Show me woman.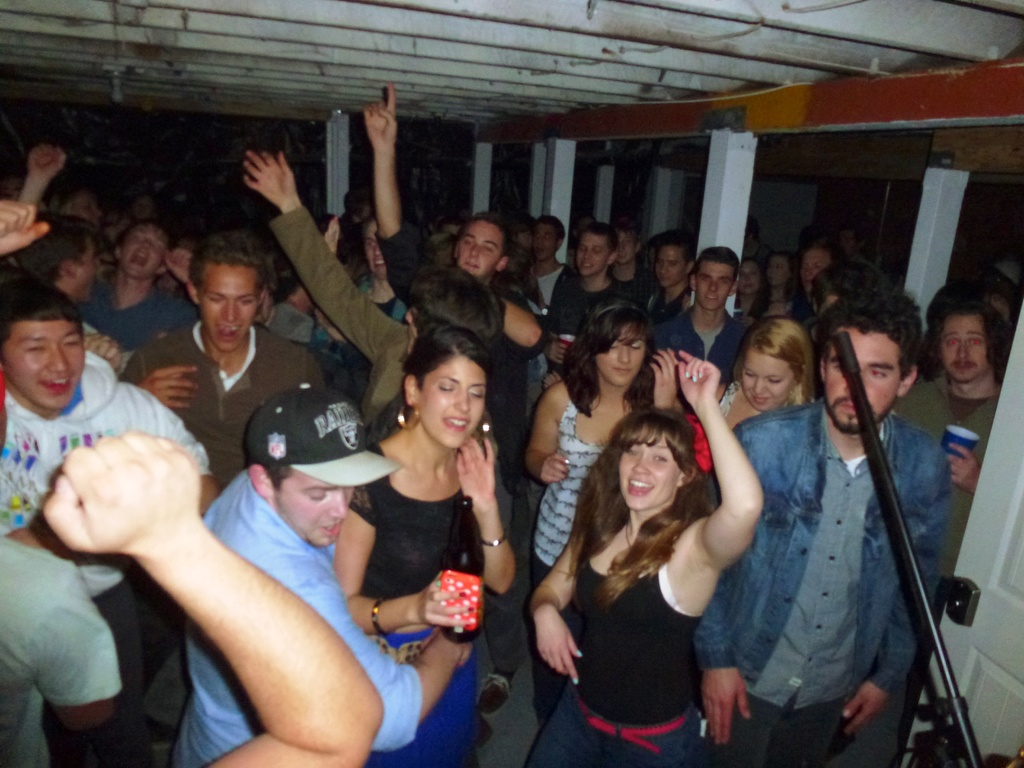
woman is here: [left=262, top=248, right=335, bottom=360].
